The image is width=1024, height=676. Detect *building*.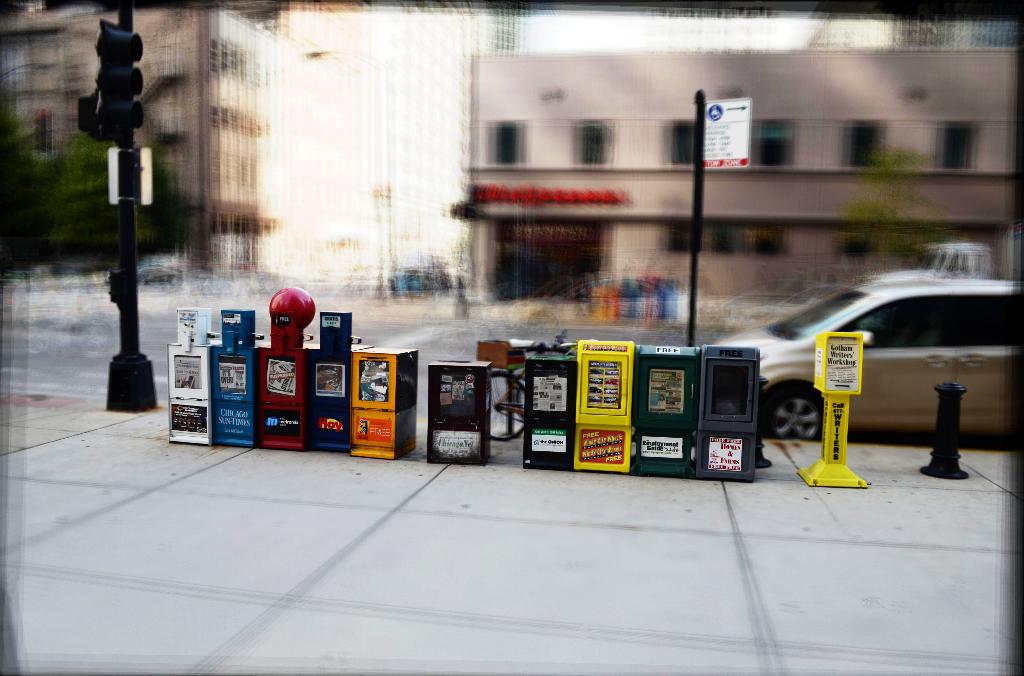
Detection: 448, 48, 1018, 322.
